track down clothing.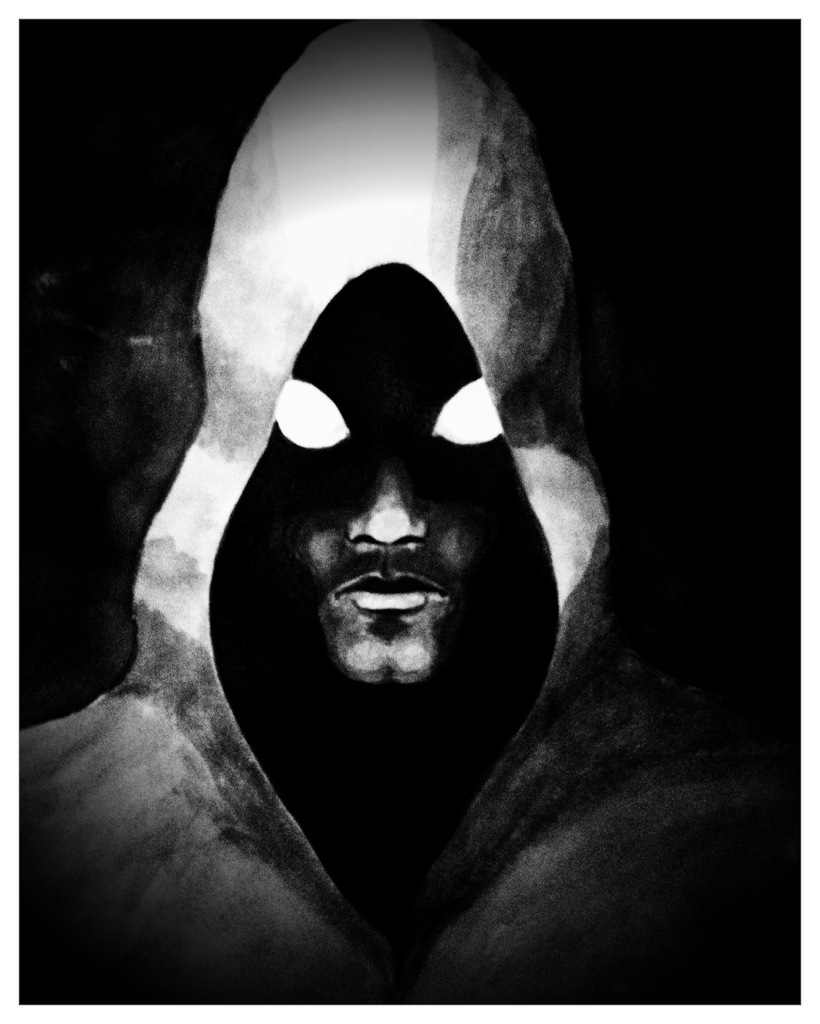
Tracked to x1=15 y1=11 x2=796 y2=1002.
